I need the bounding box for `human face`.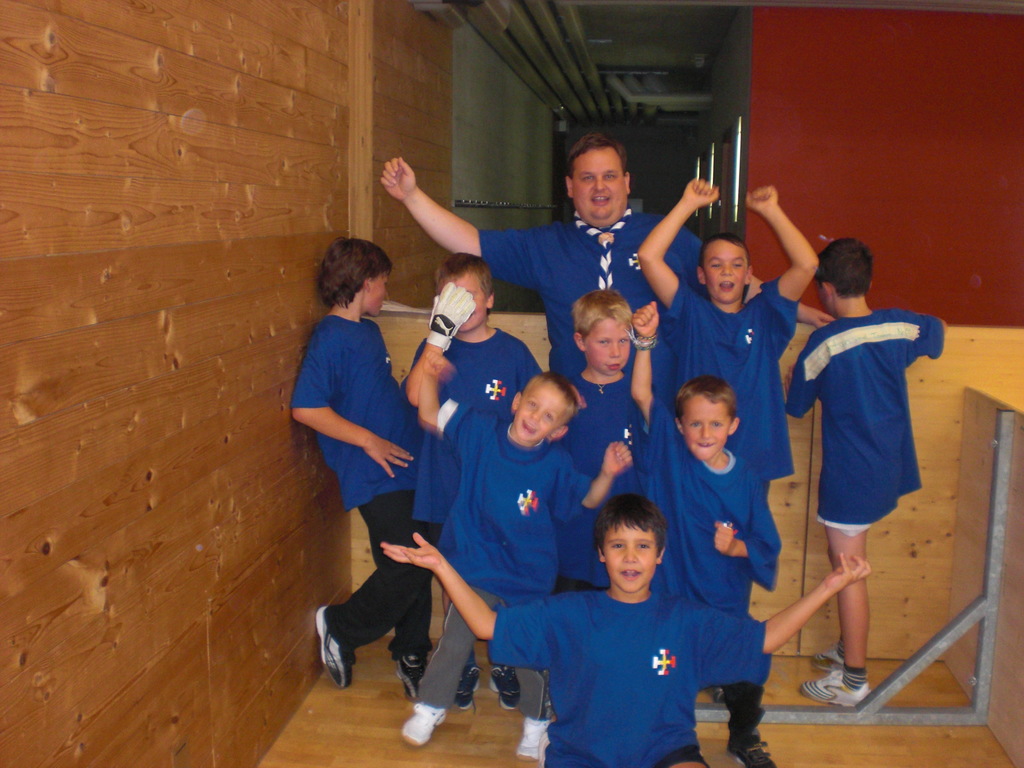
Here it is: bbox=(441, 274, 484, 332).
